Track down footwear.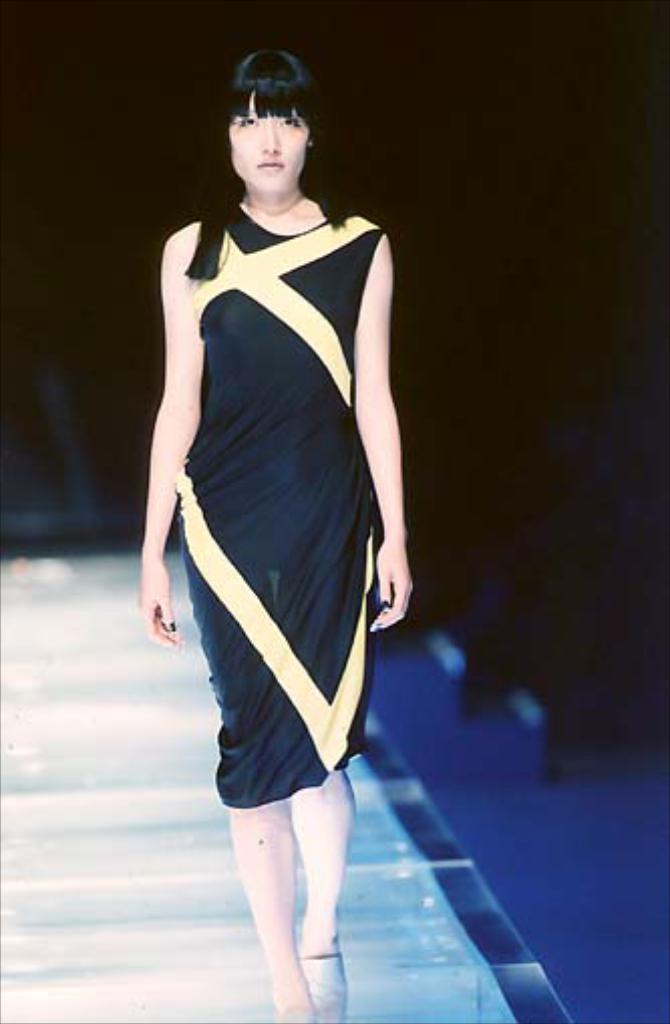
Tracked to {"left": 300, "top": 950, "right": 348, "bottom": 1022}.
